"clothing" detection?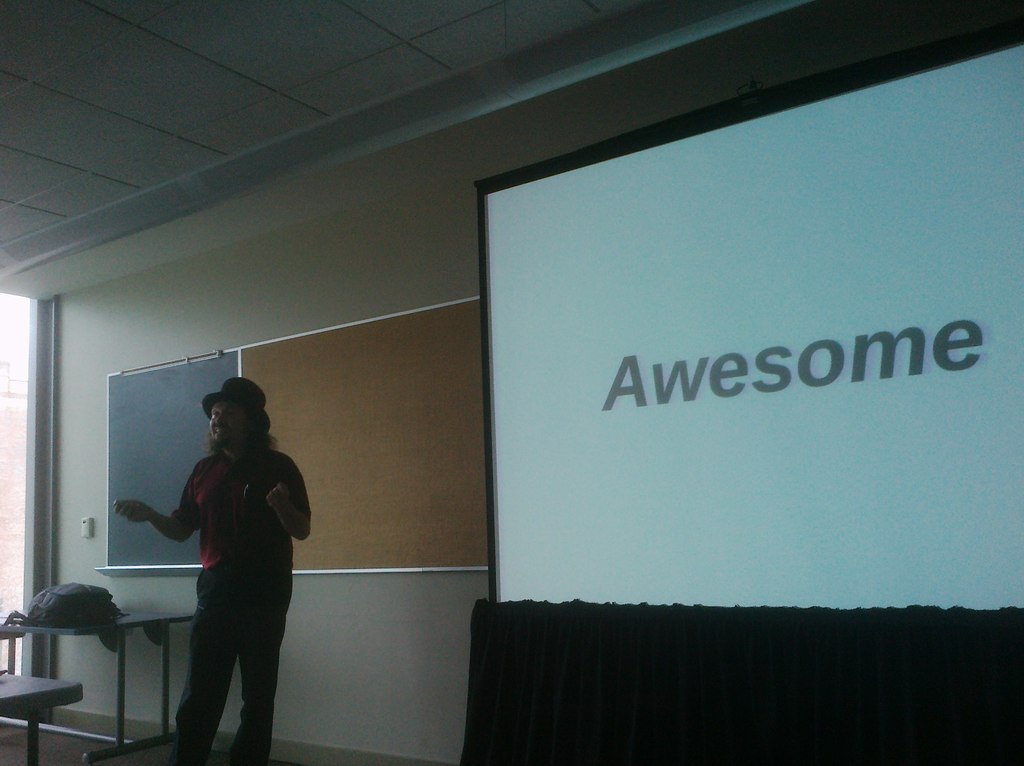
bbox=(143, 470, 285, 740)
